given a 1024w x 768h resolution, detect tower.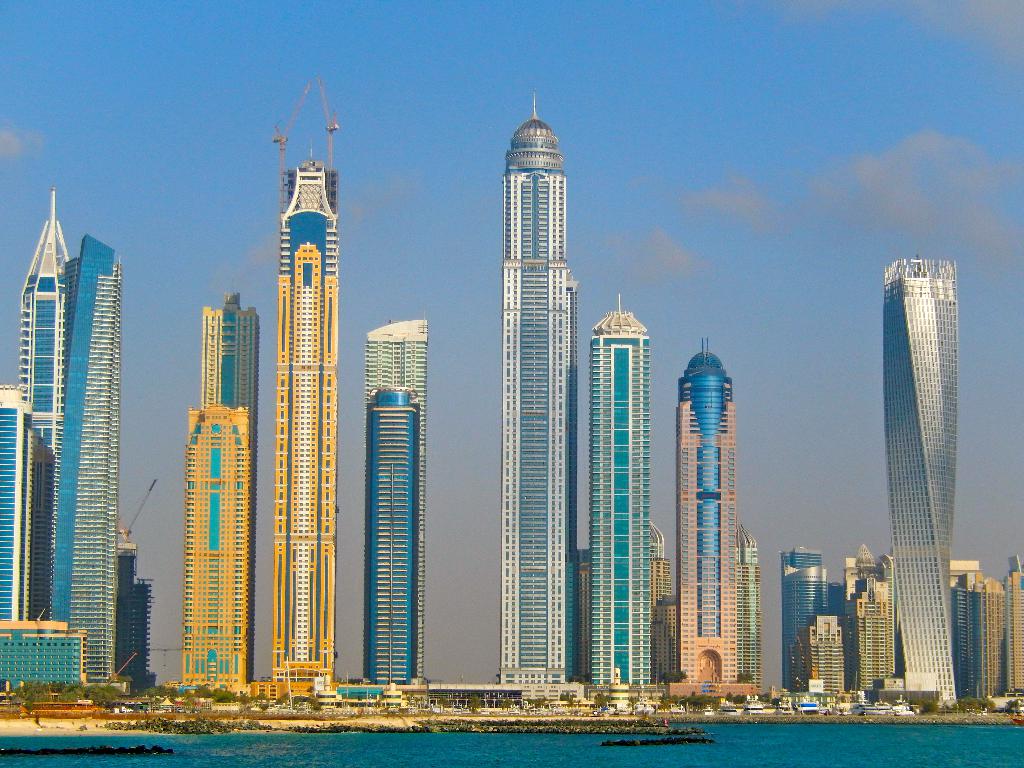
x1=44 y1=236 x2=129 y2=687.
